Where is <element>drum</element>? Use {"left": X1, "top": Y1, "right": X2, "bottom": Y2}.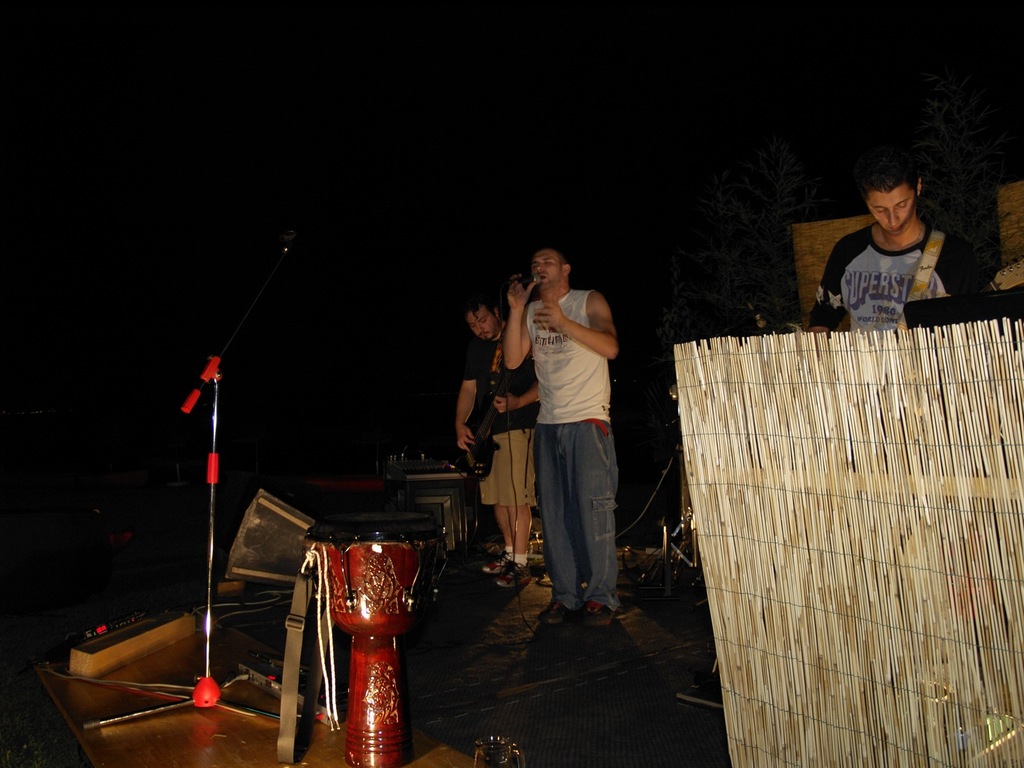
{"left": 307, "top": 511, "right": 445, "bottom": 767}.
